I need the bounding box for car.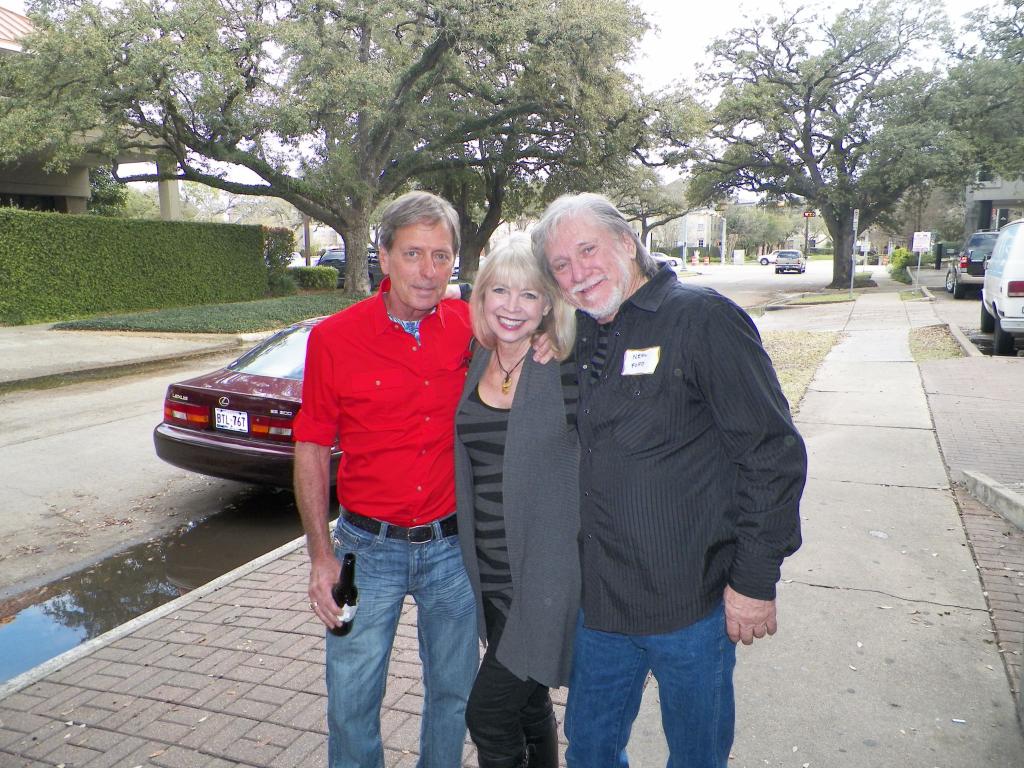
Here it is: bbox(317, 254, 385, 291).
